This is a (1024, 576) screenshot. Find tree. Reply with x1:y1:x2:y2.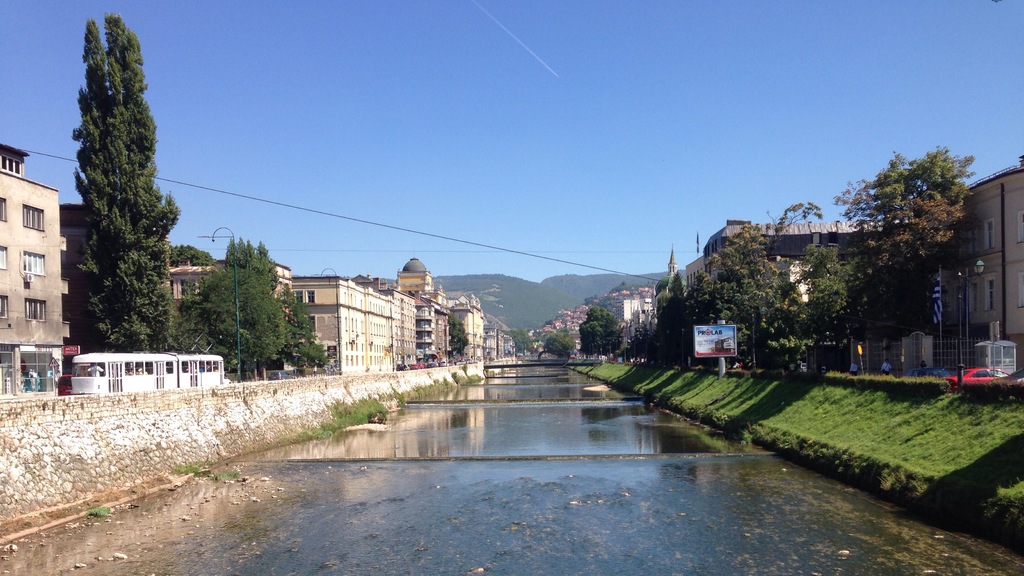
450:316:465:356.
